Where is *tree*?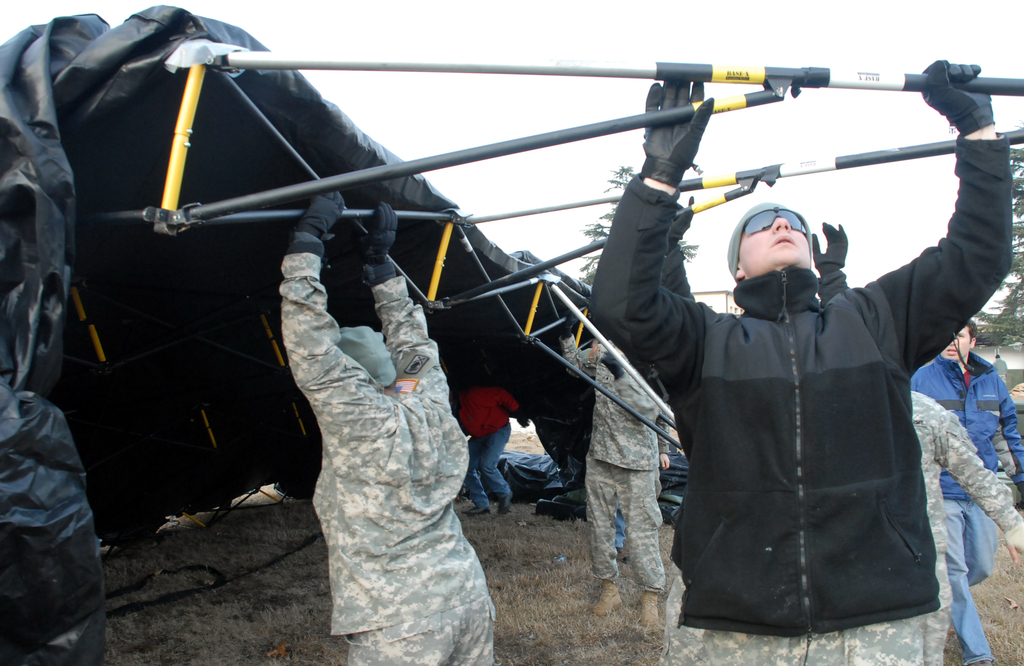
l=965, t=141, r=1023, b=364.
